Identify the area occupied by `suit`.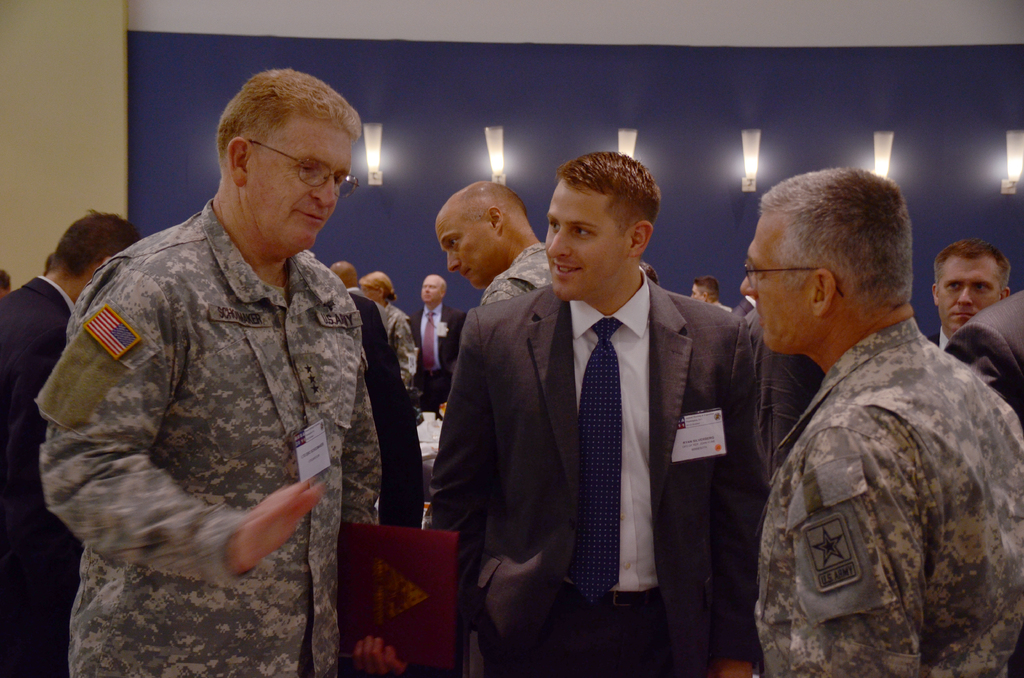
Area: detection(429, 286, 769, 673).
